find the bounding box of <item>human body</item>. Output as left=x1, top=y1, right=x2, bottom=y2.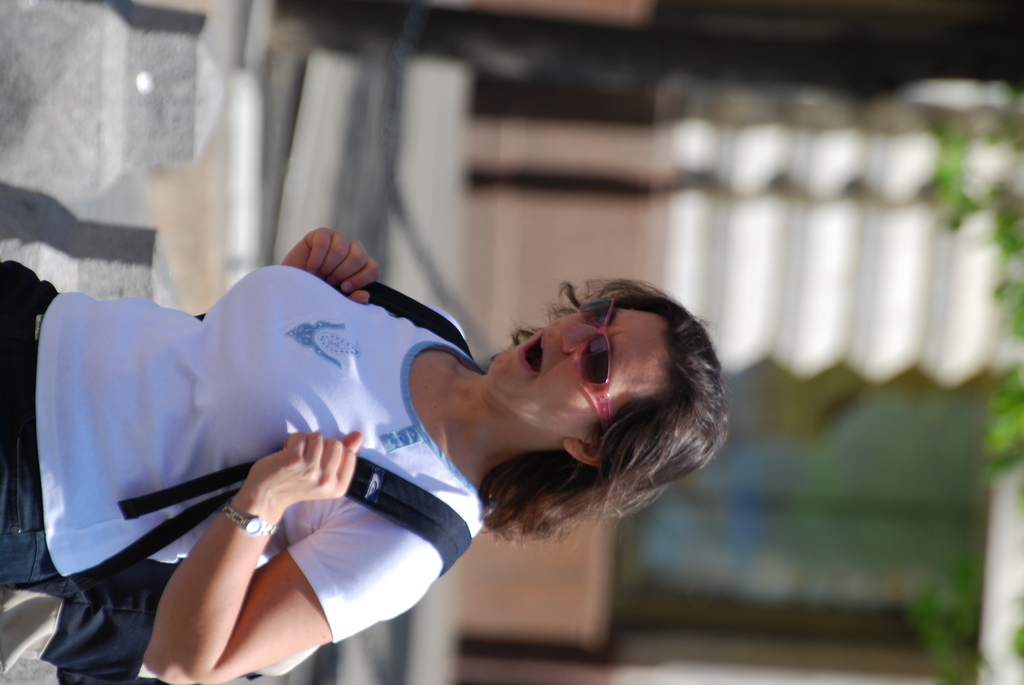
left=27, top=201, right=765, bottom=684.
